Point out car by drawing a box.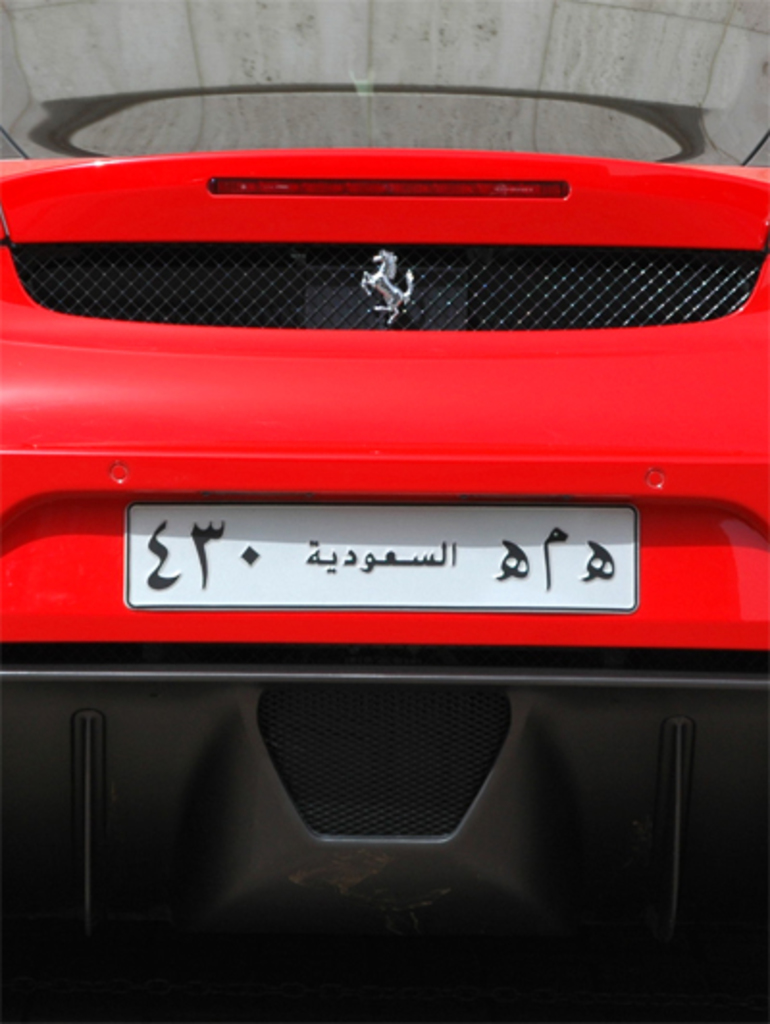
[left=0, top=148, right=768, bottom=651].
